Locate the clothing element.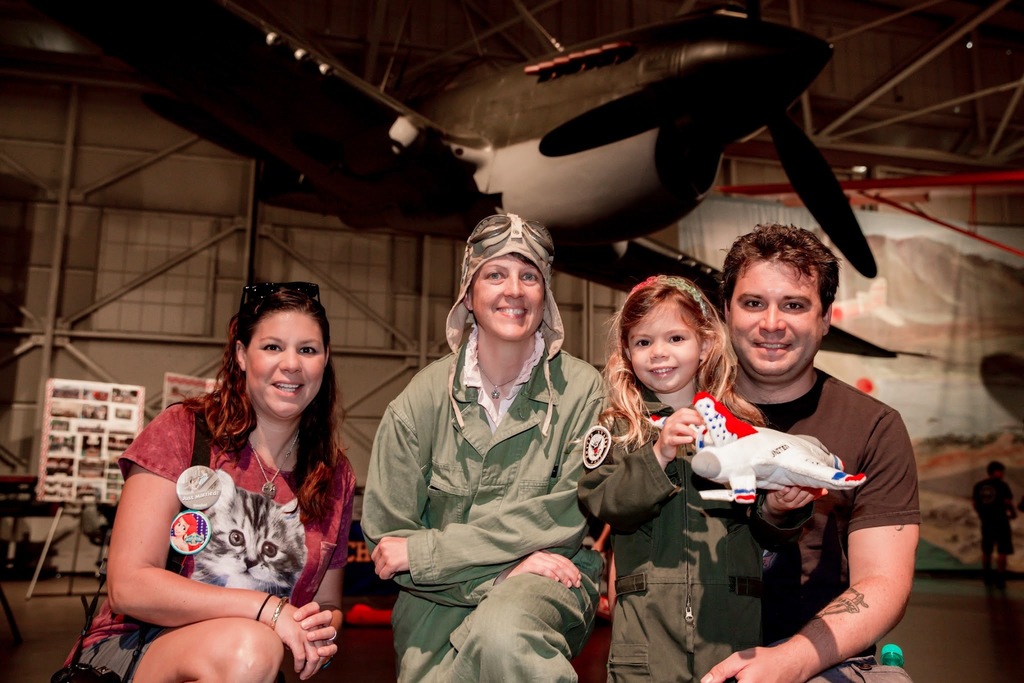
Element bbox: x1=719, y1=361, x2=925, y2=682.
